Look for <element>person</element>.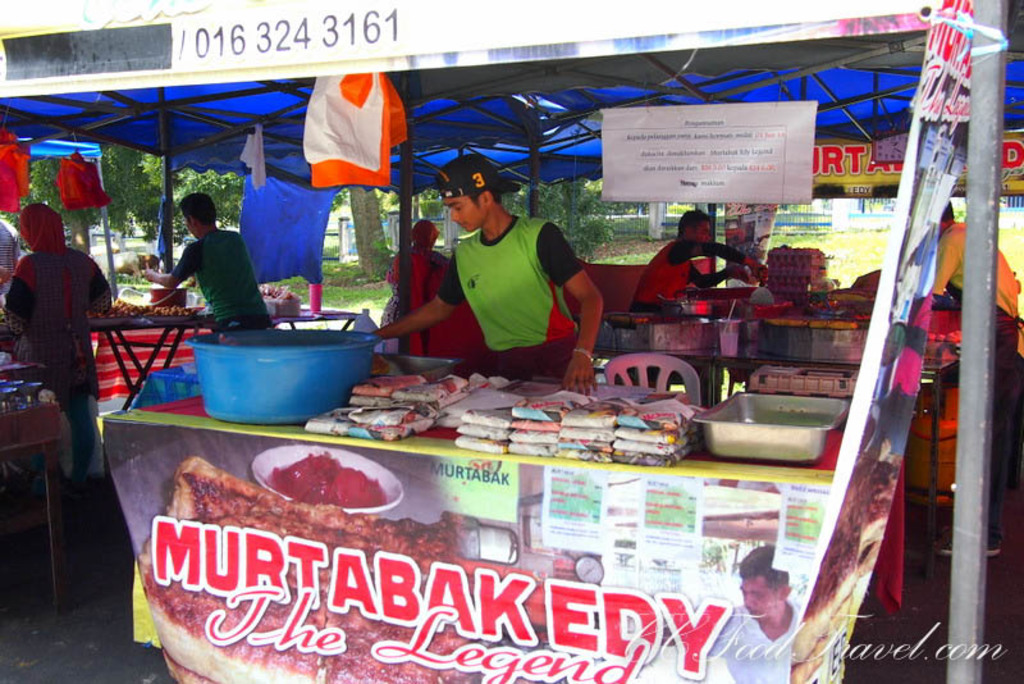
Found: box=[428, 156, 594, 378].
